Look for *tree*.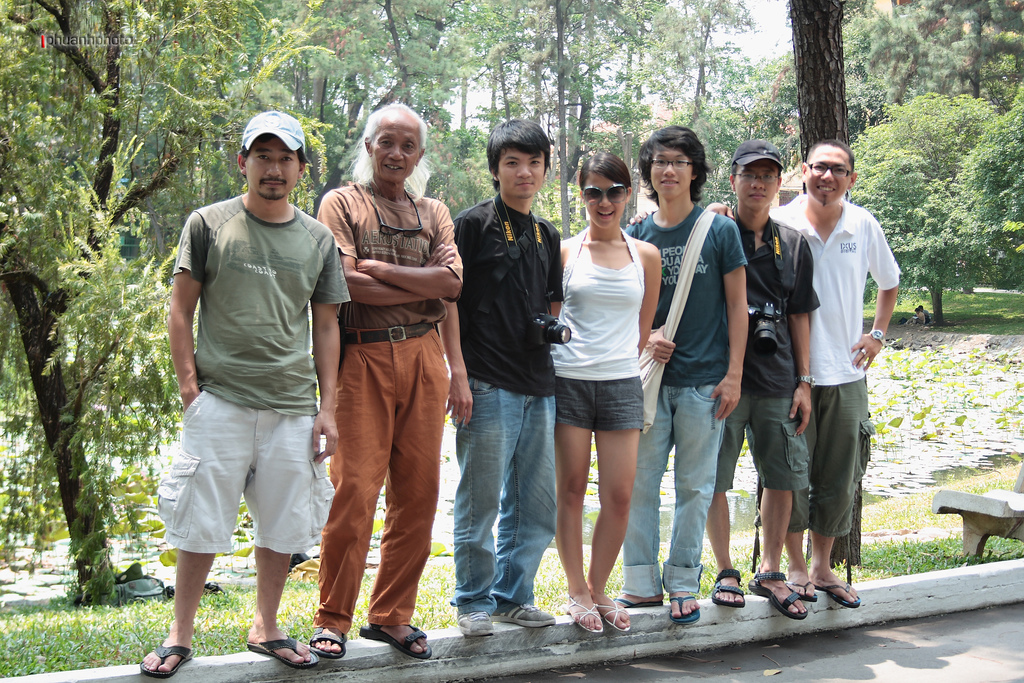
Found: locate(844, 1, 943, 135).
